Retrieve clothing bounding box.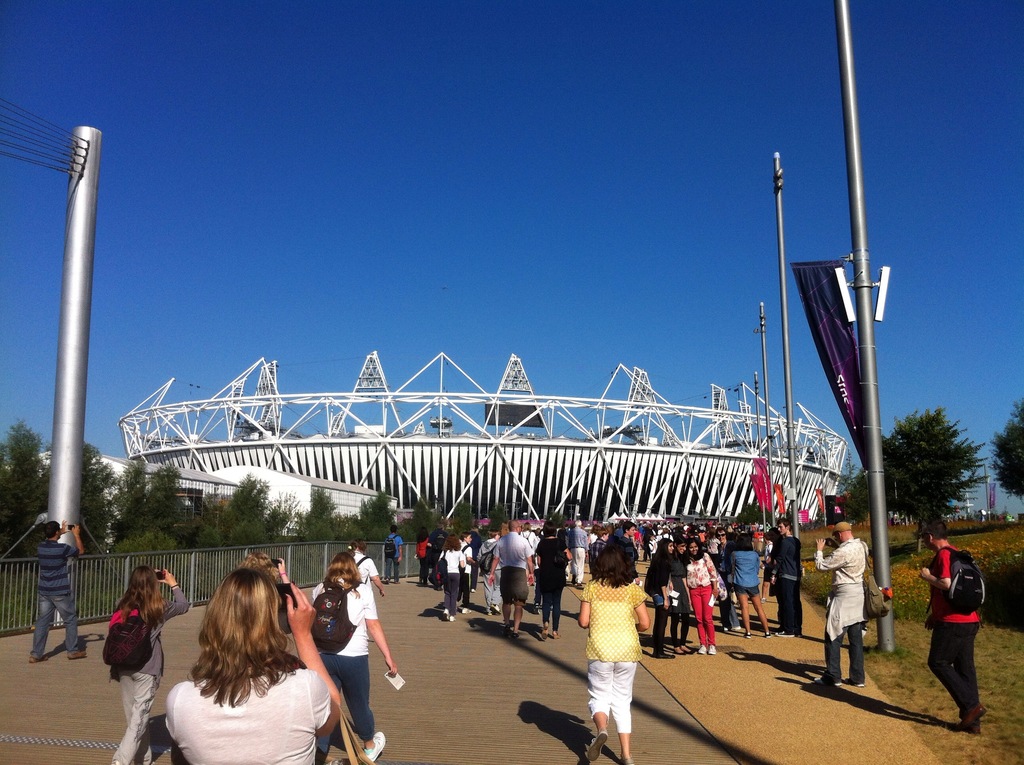
Bounding box: region(351, 552, 368, 597).
